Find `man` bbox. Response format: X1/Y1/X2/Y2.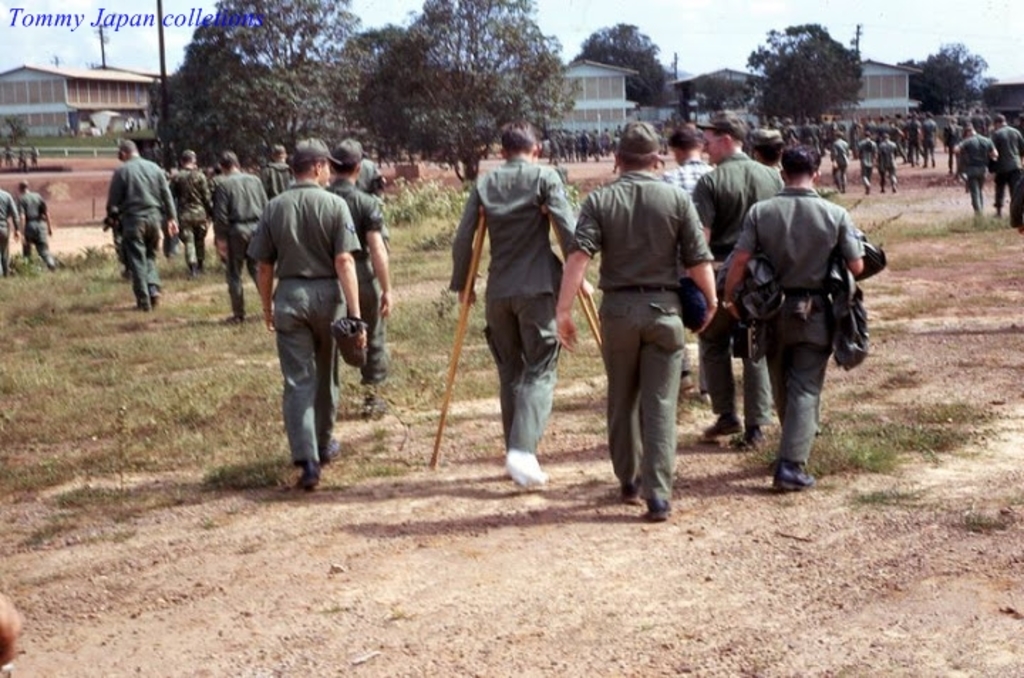
923/111/940/173.
